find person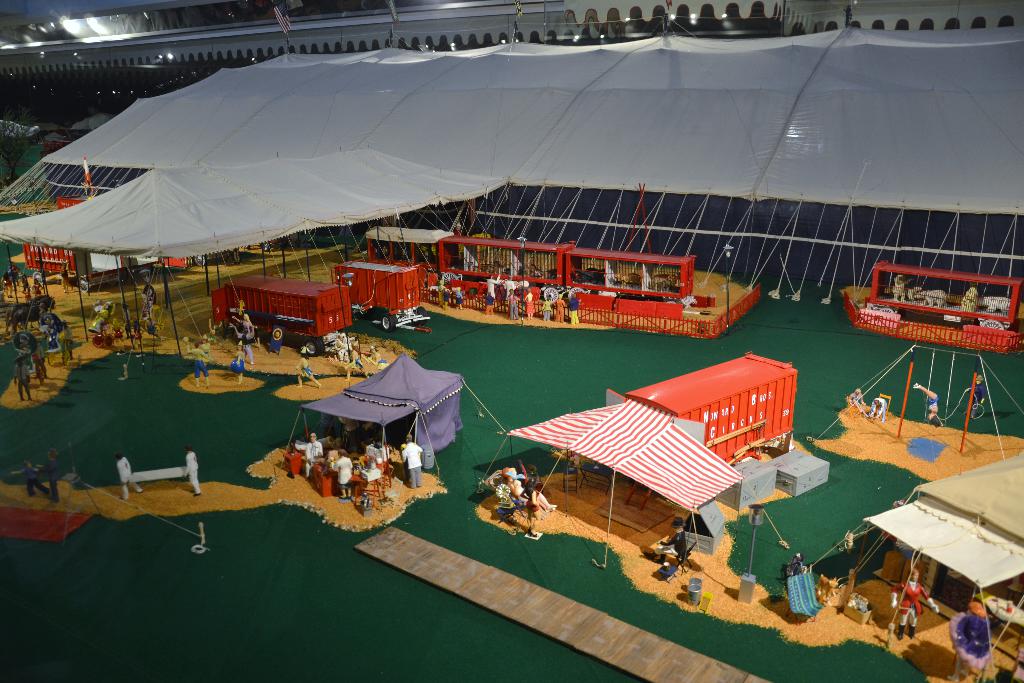
bbox(31, 343, 50, 390)
